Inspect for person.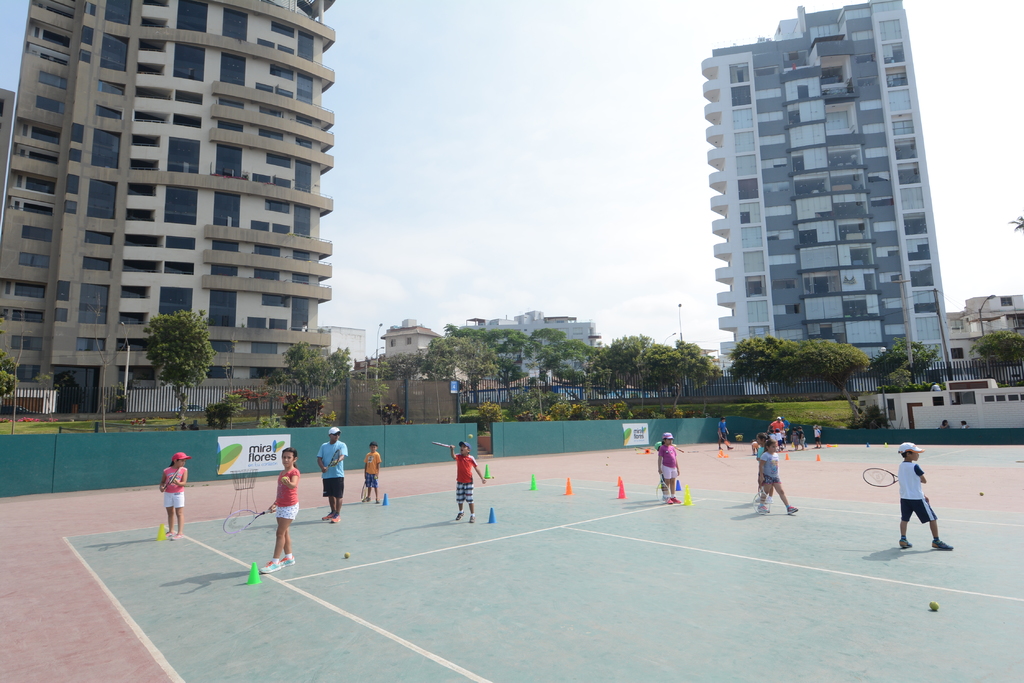
Inspection: 715,411,735,454.
